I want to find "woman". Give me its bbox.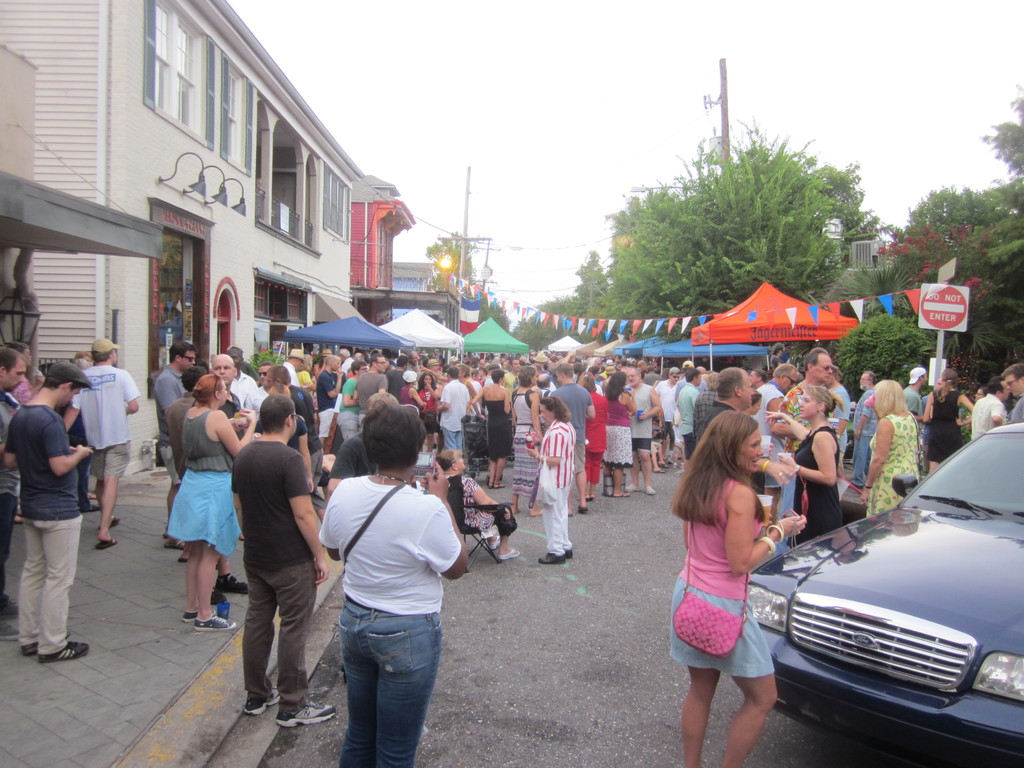
rect(587, 374, 604, 502).
